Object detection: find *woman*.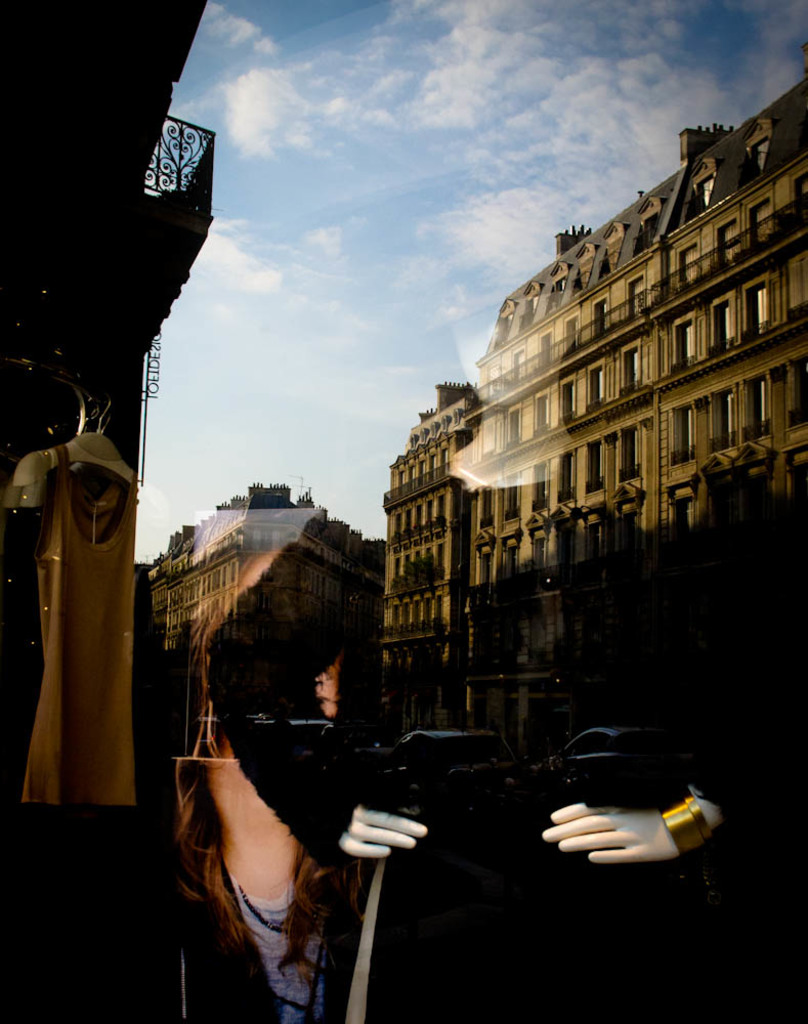
box=[185, 136, 790, 1023].
